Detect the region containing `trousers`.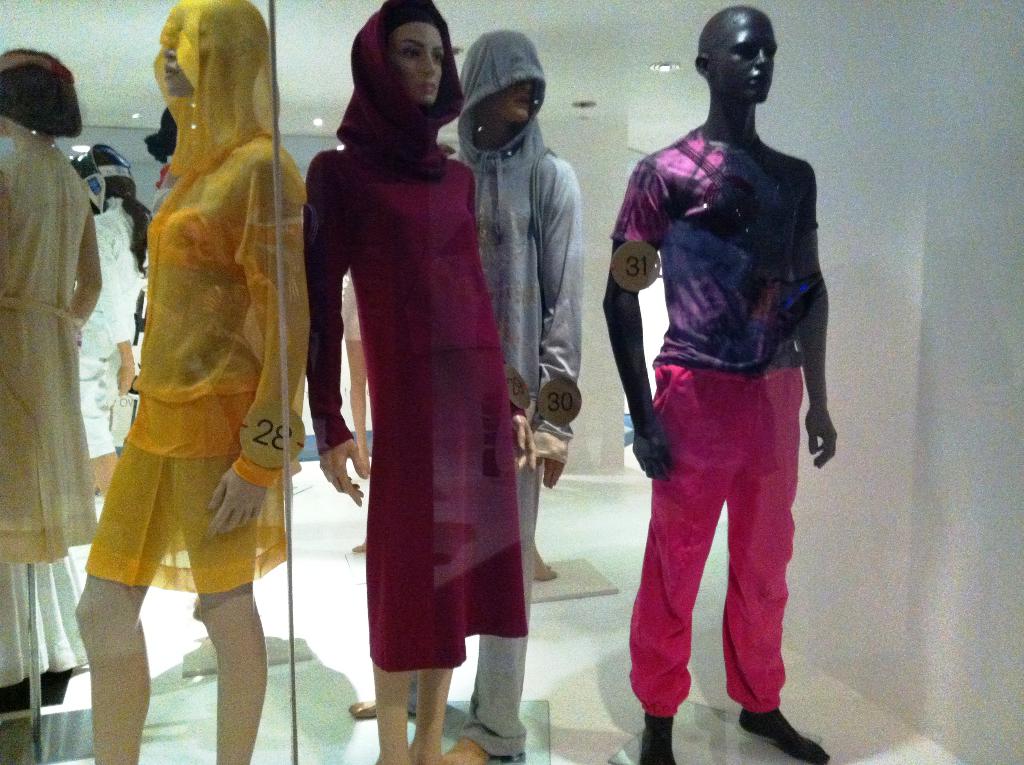
Rect(655, 366, 800, 714).
